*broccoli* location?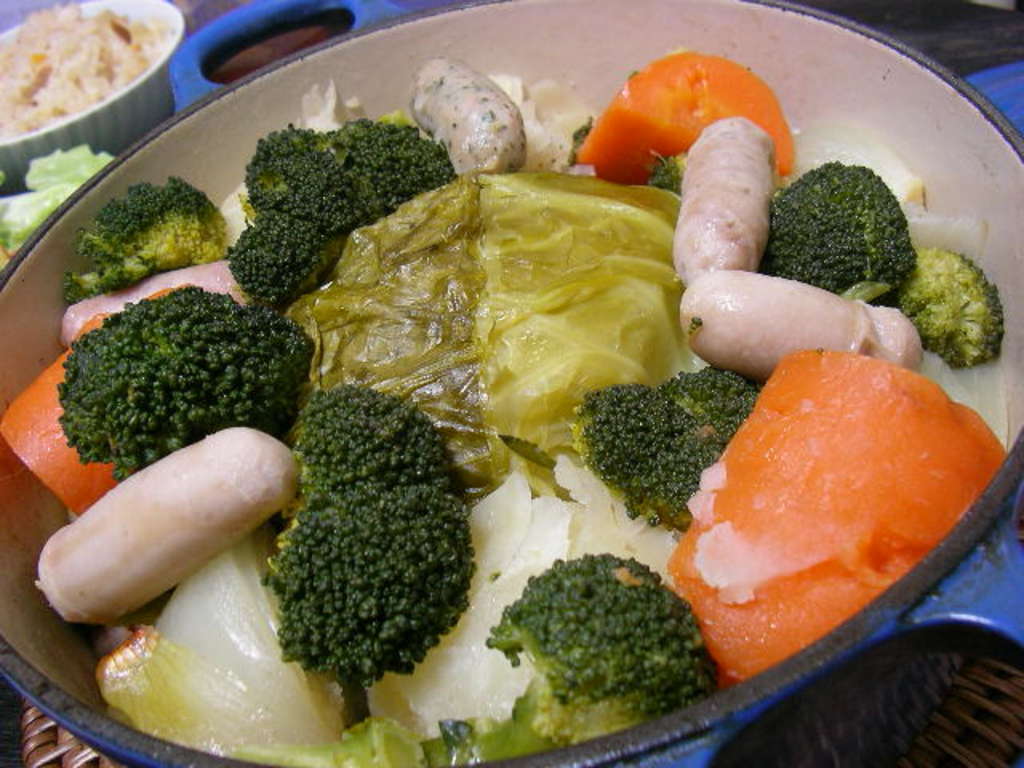
detection(483, 555, 718, 747)
